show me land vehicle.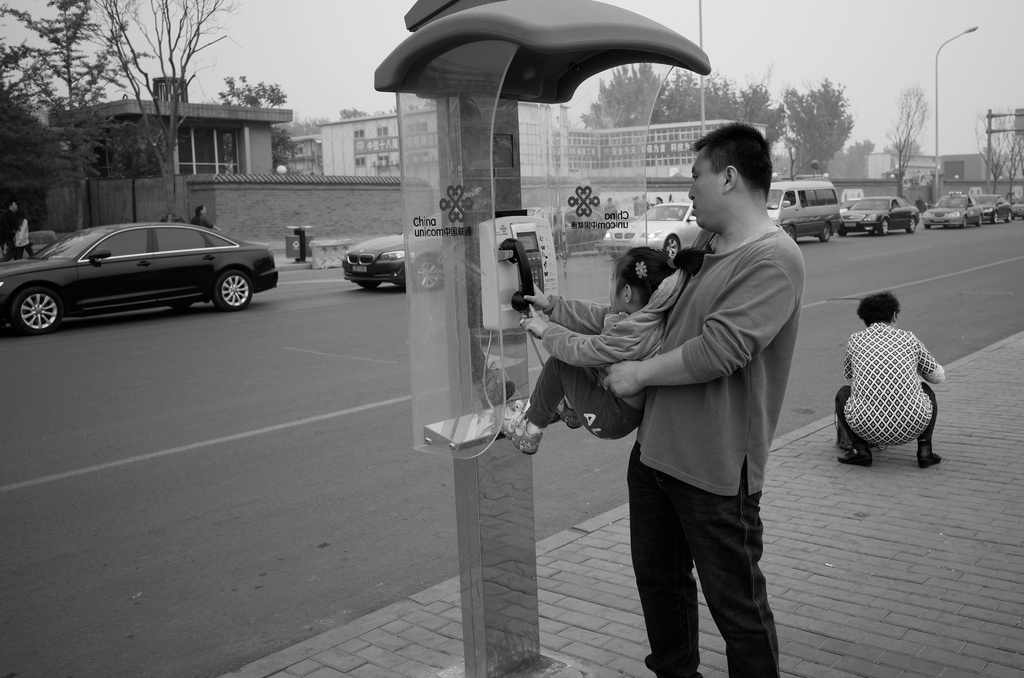
land vehicle is here: x1=1012, y1=195, x2=1023, y2=219.
